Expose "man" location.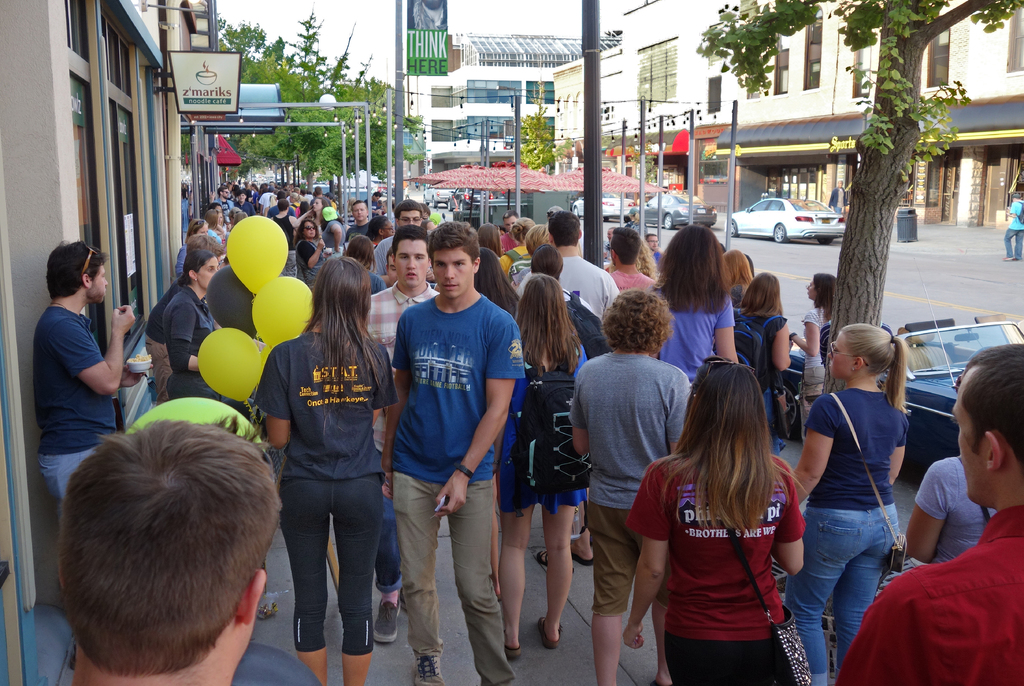
Exposed at (16, 245, 133, 509).
